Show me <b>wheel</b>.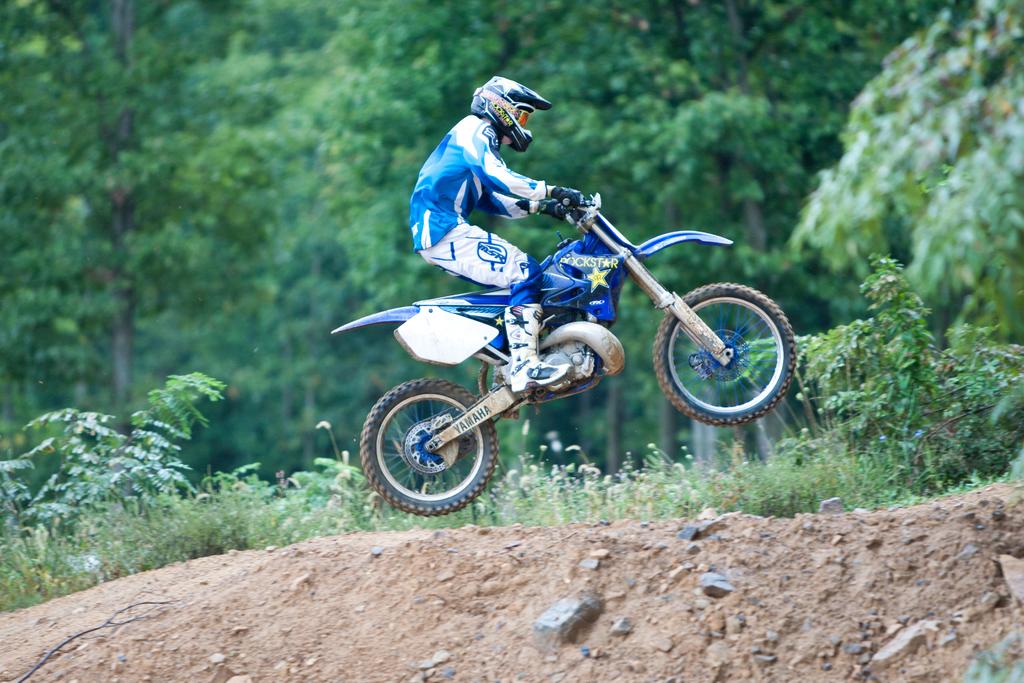
<b>wheel</b> is here: 366:388:510:509.
